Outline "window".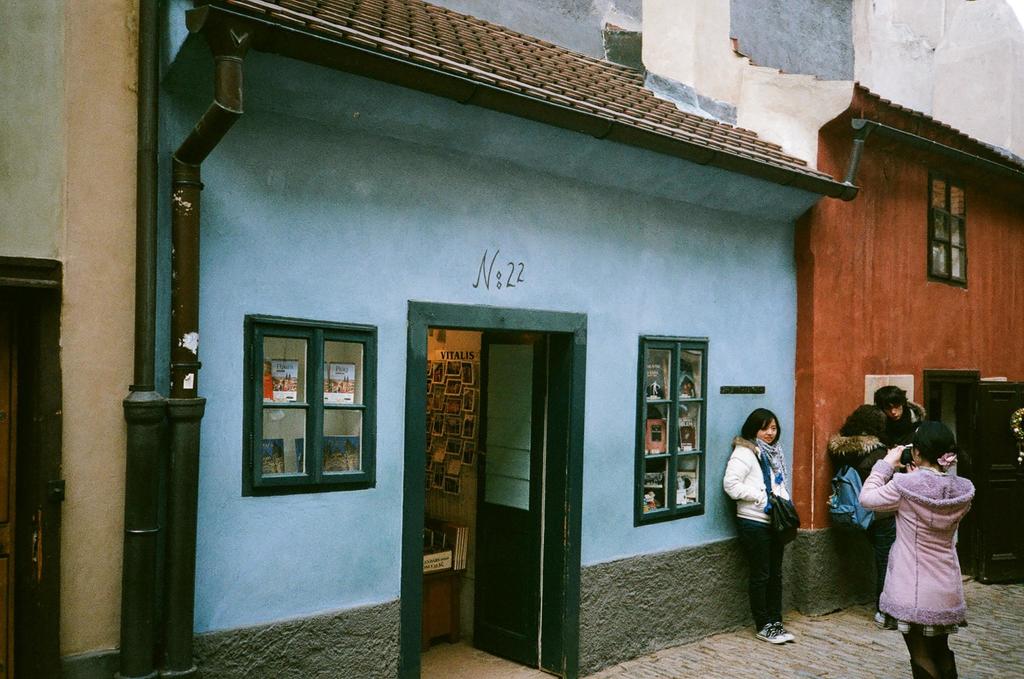
Outline: (639, 332, 710, 528).
